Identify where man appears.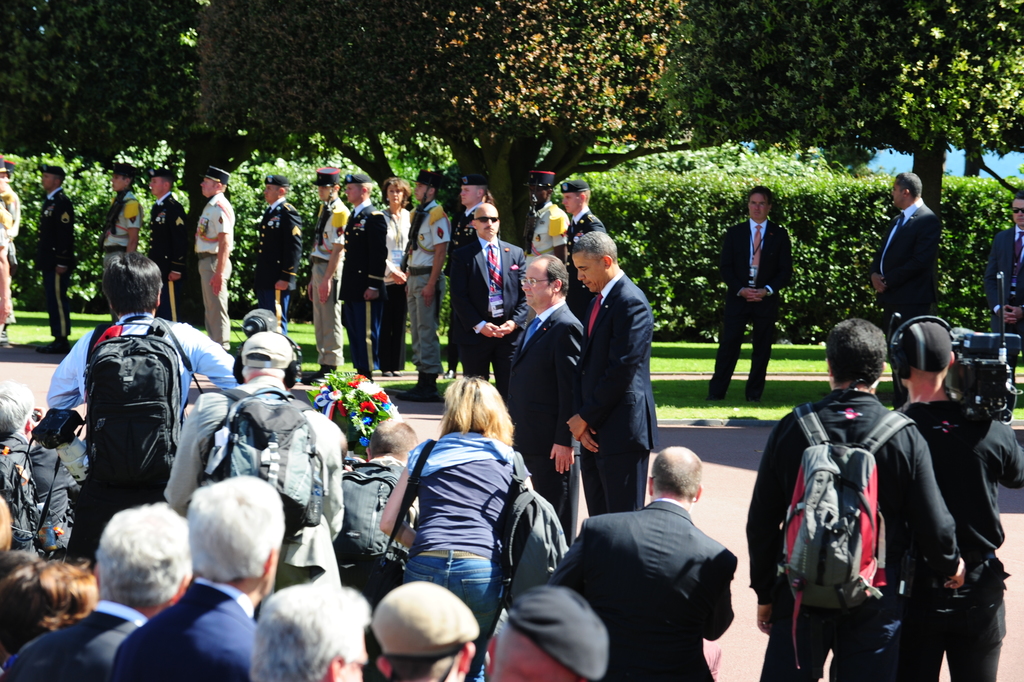
Appears at x1=410, y1=172, x2=444, y2=405.
